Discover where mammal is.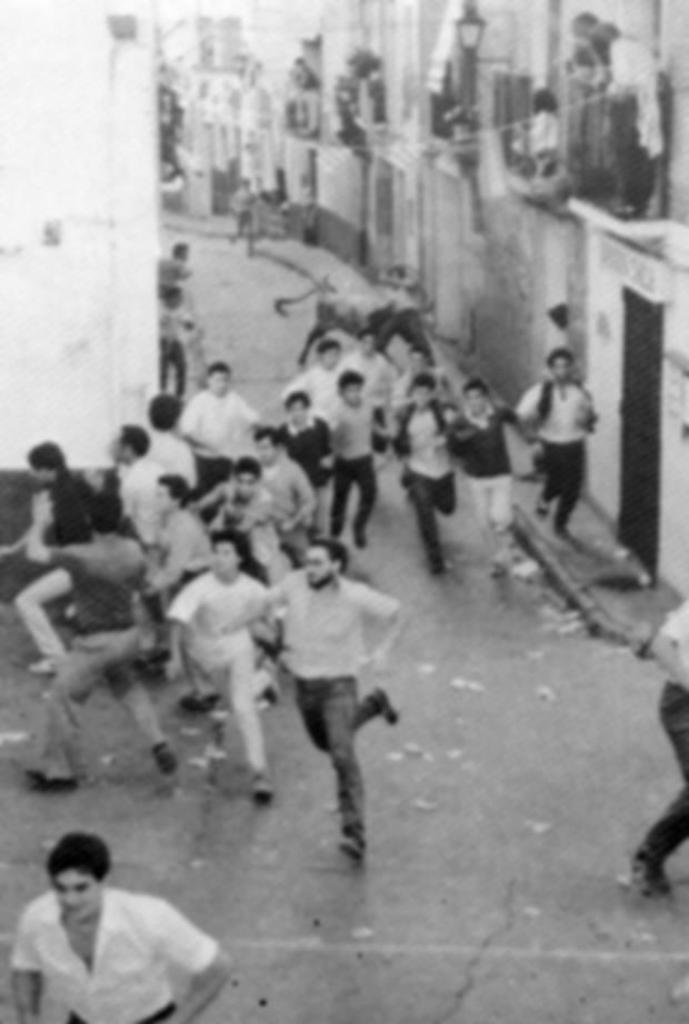
Discovered at 229,173,256,259.
